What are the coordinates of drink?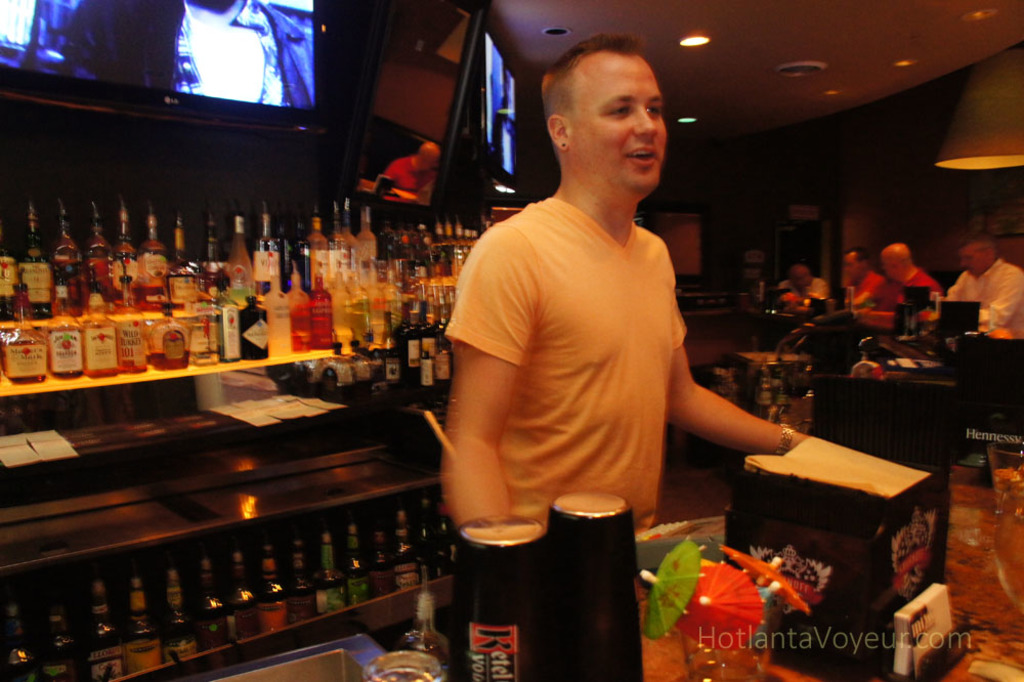
291, 550, 317, 622.
